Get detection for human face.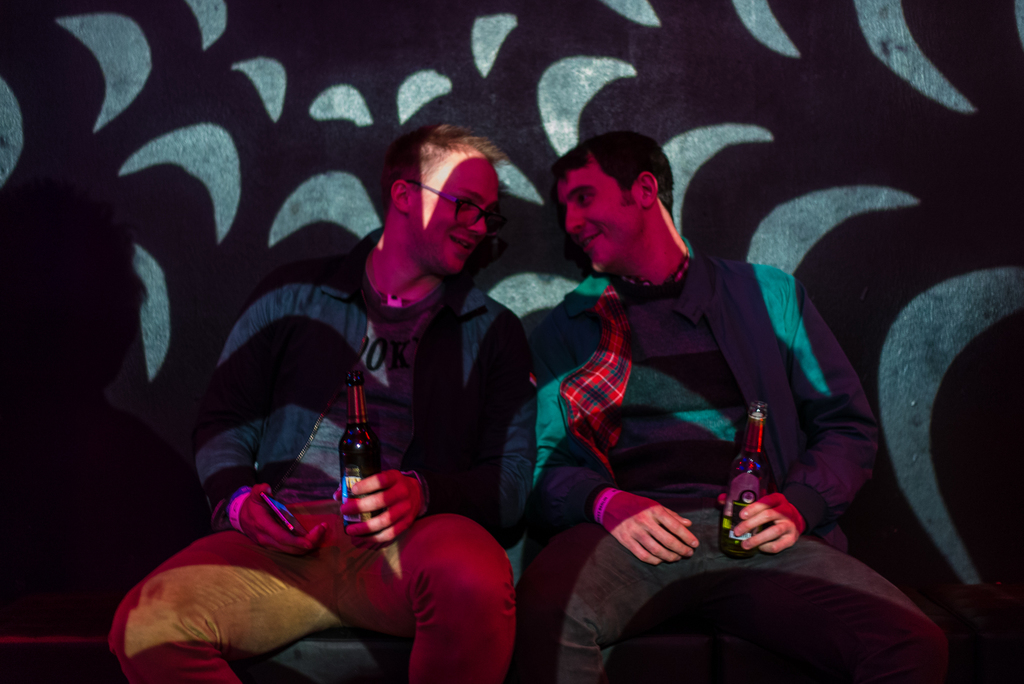
Detection: {"x1": 564, "y1": 159, "x2": 640, "y2": 277}.
